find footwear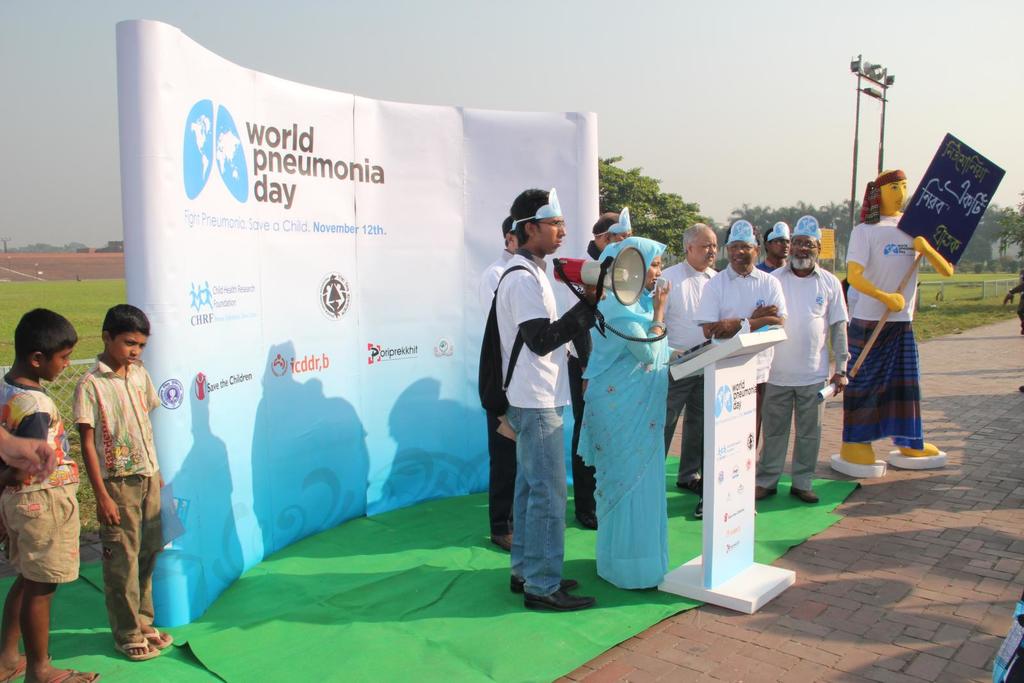
507,572,576,598
